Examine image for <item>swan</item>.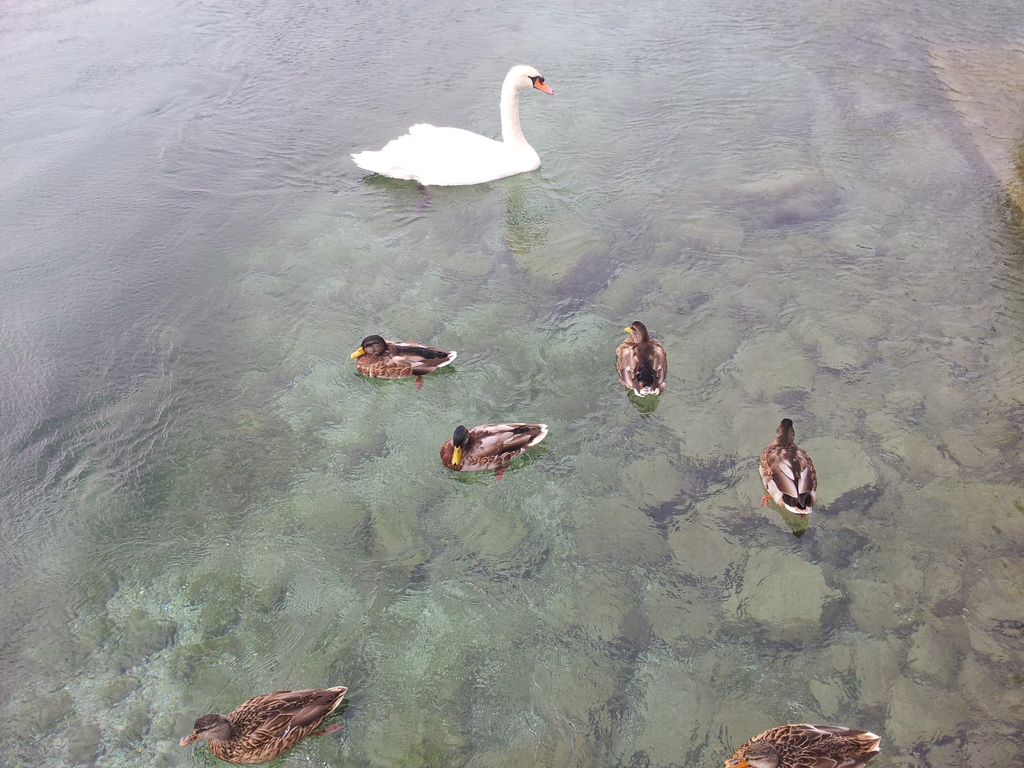
Examination result: (350, 61, 555, 189).
